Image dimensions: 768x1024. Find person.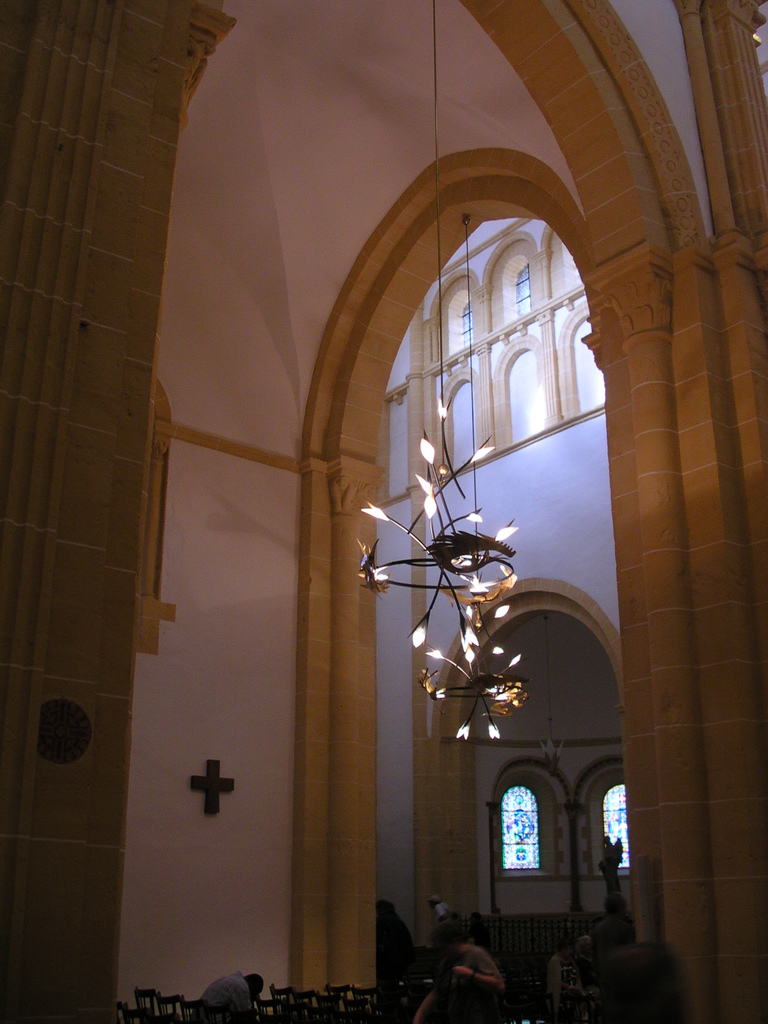
<box>189,967,266,1011</box>.
